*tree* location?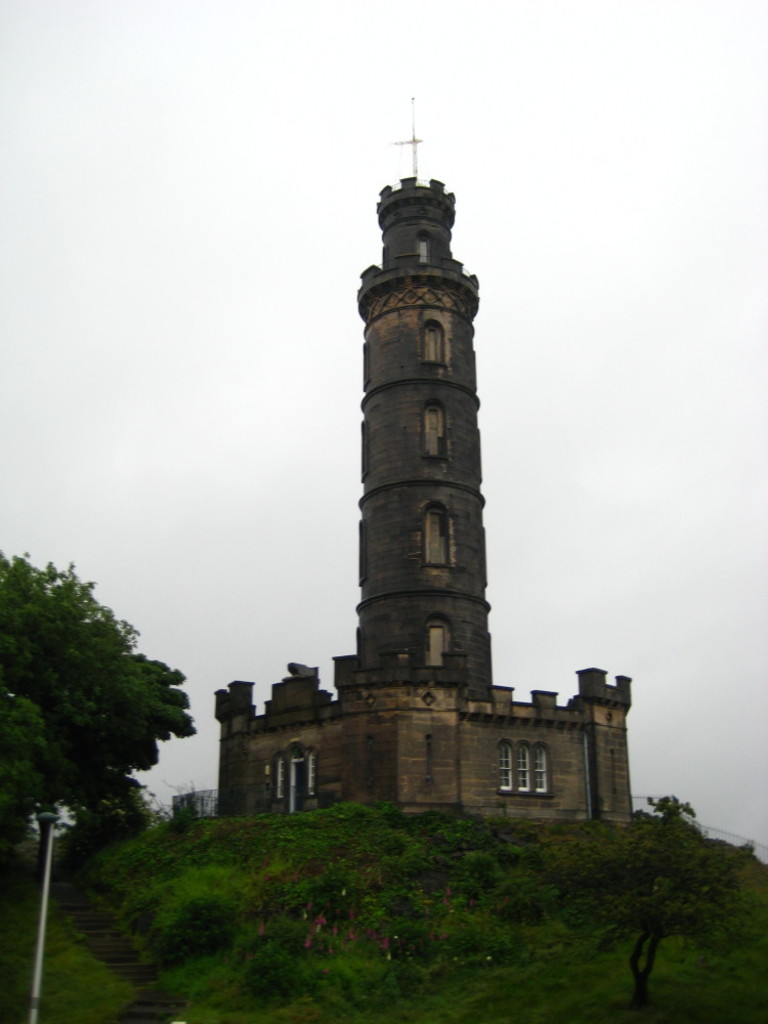
bbox=(0, 556, 200, 860)
